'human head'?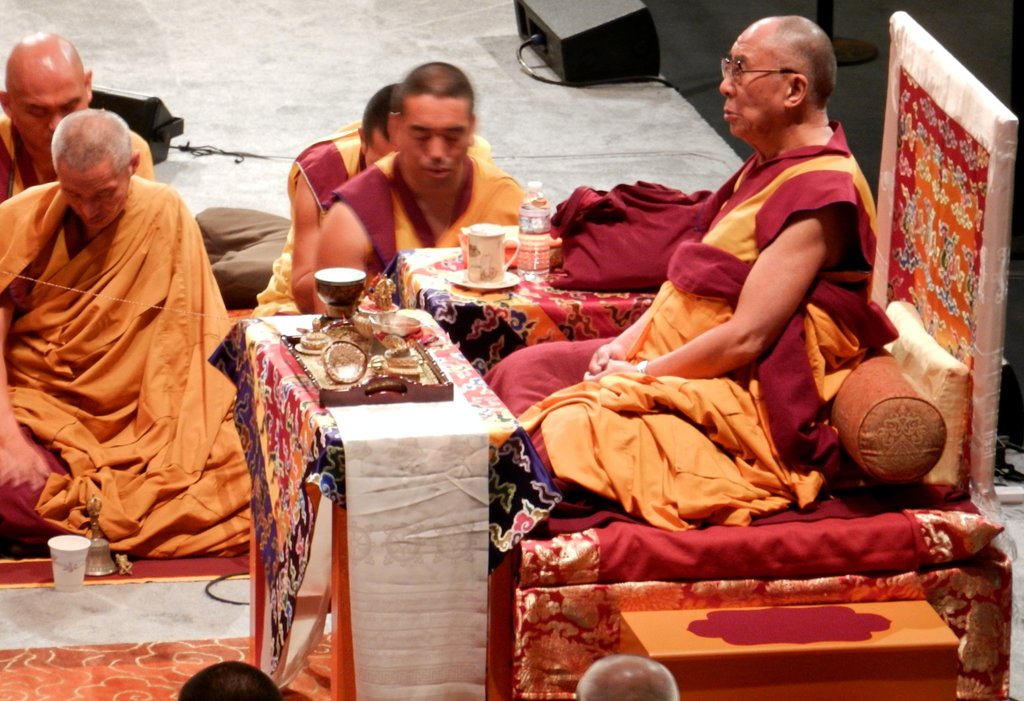
(44, 110, 143, 233)
